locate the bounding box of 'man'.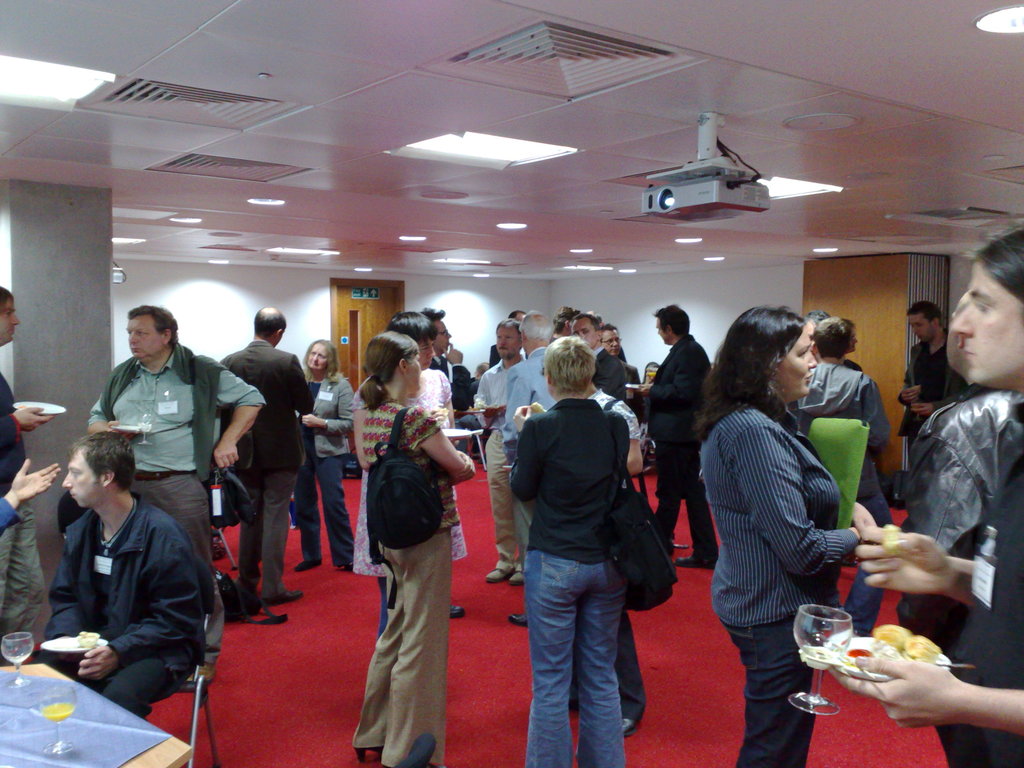
Bounding box: left=572, top=312, right=628, bottom=412.
